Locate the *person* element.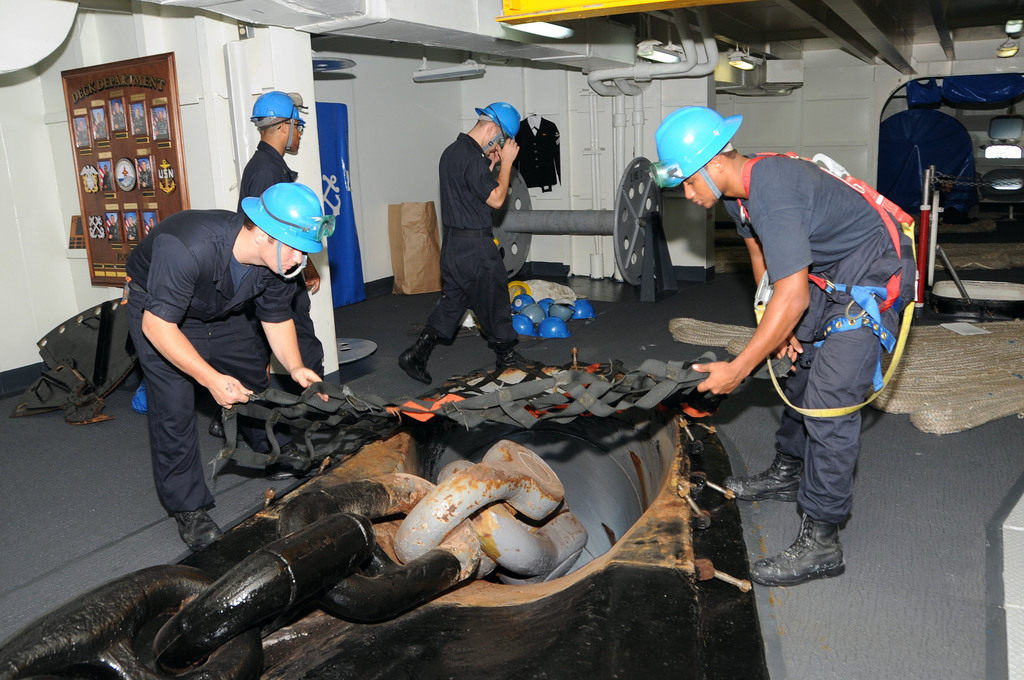
Element bbox: 108/179/323/541.
